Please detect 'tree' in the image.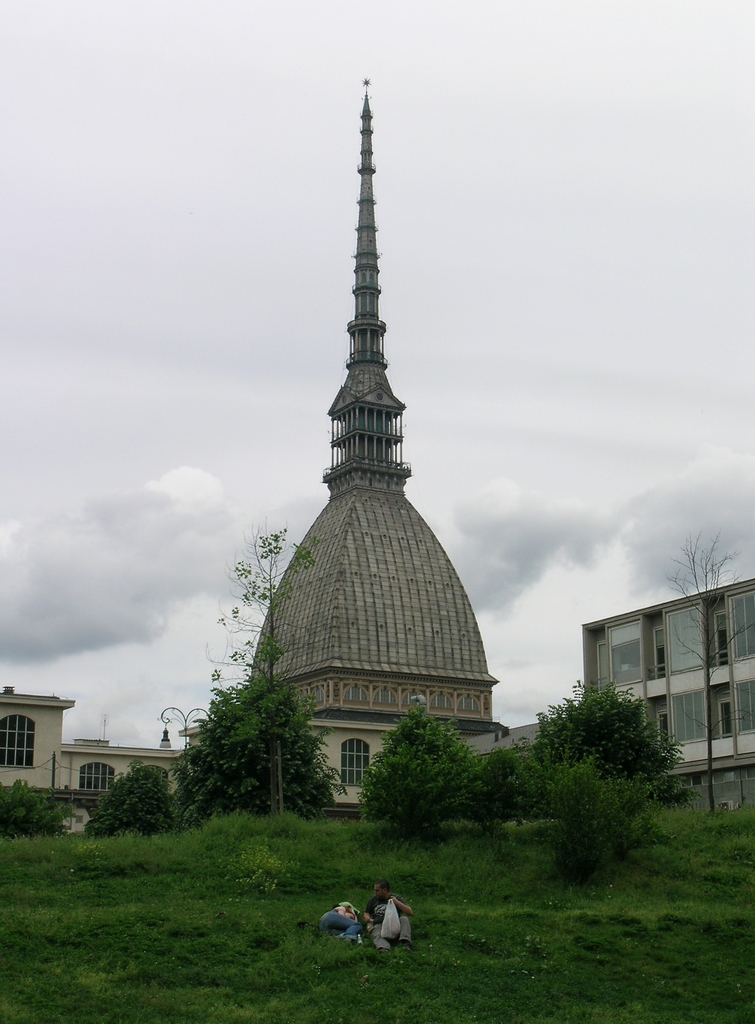
[left=86, top=767, right=177, bottom=844].
